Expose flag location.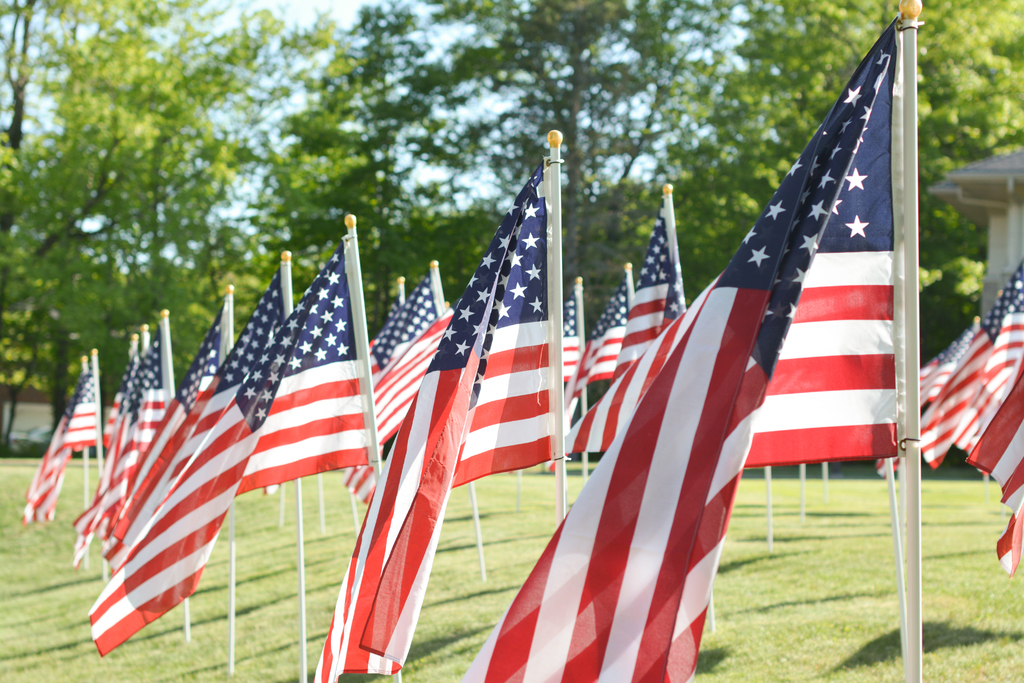
Exposed at [left=60, top=231, right=382, bottom=646].
